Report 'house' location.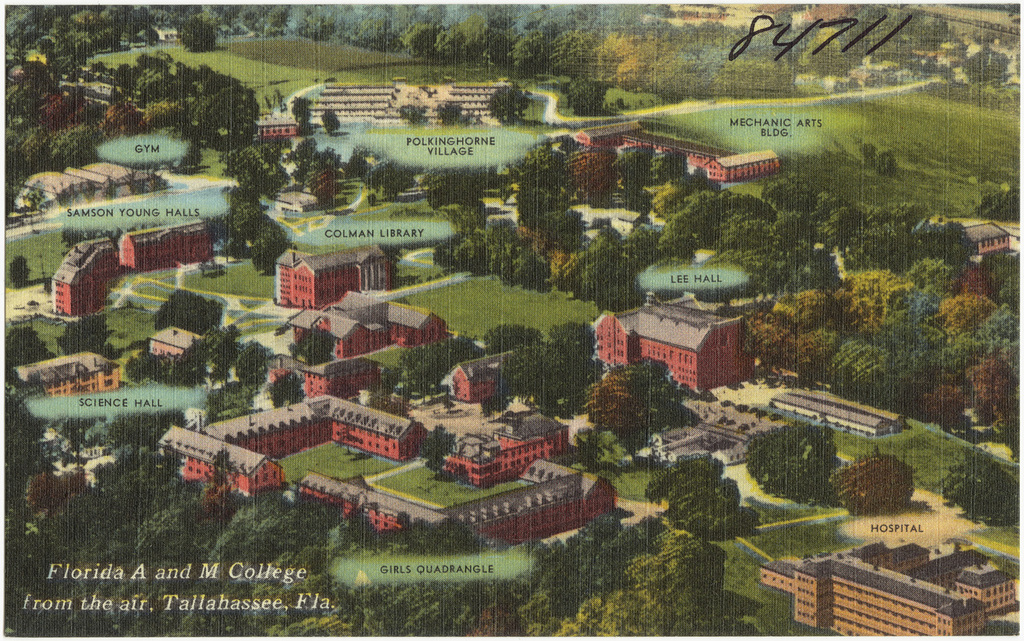
Report: {"x1": 122, "y1": 222, "x2": 207, "y2": 281}.
